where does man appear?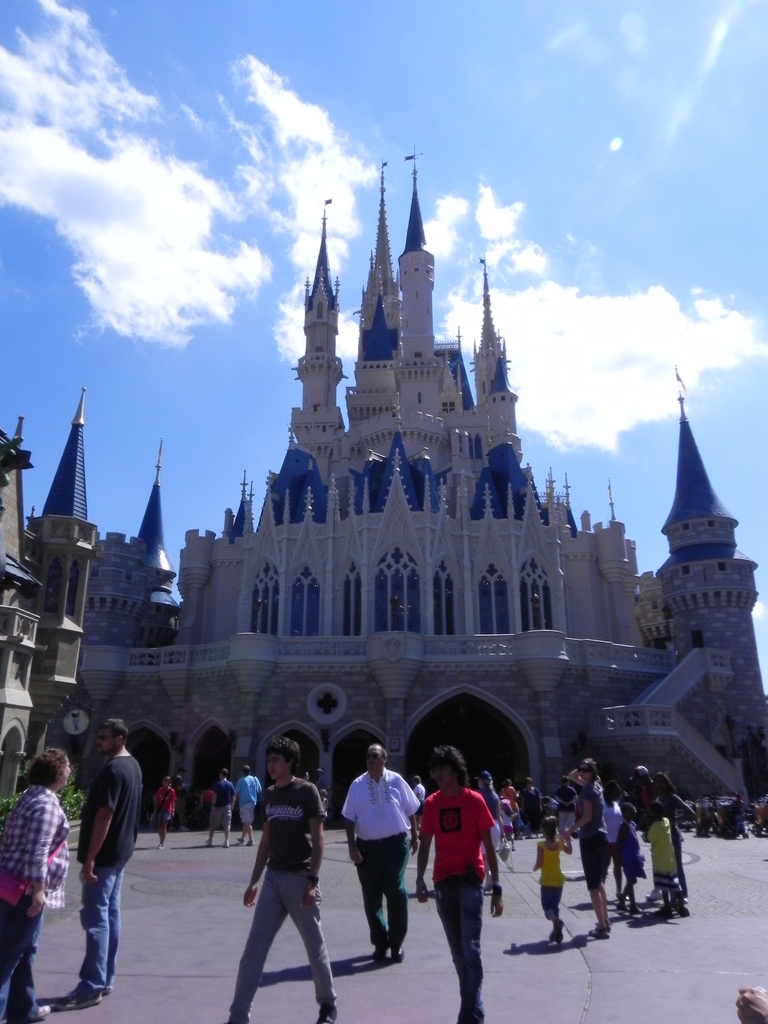
Appears at x1=207 y1=767 x2=235 y2=846.
